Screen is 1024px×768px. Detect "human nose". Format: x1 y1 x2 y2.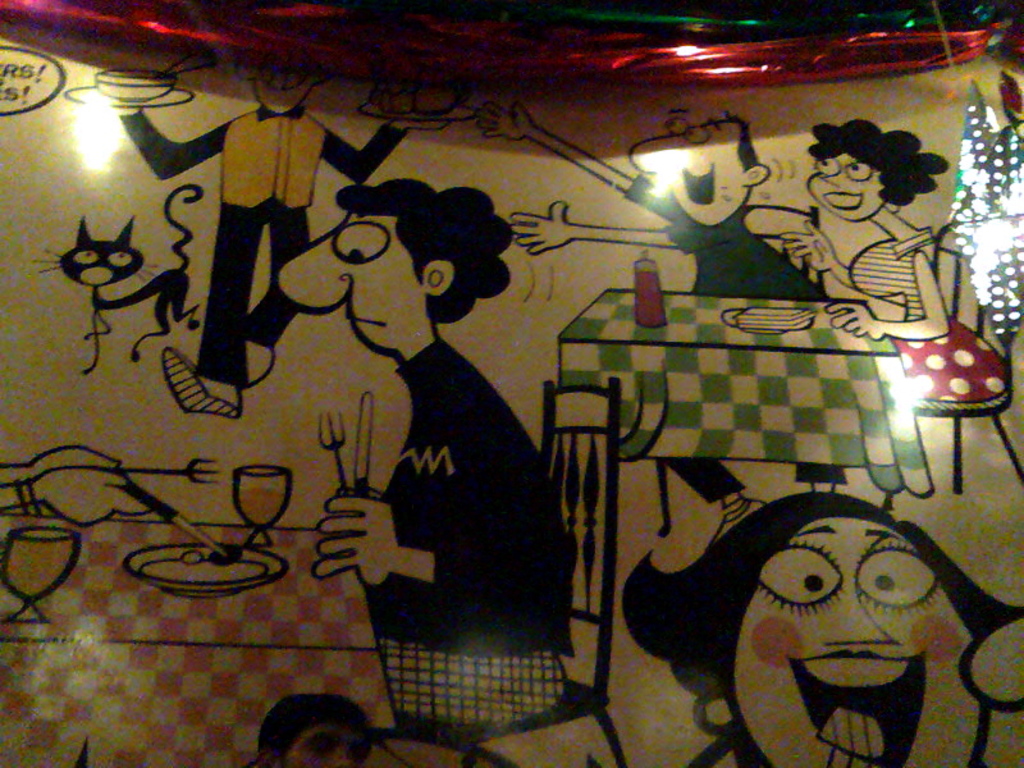
822 173 842 187.
